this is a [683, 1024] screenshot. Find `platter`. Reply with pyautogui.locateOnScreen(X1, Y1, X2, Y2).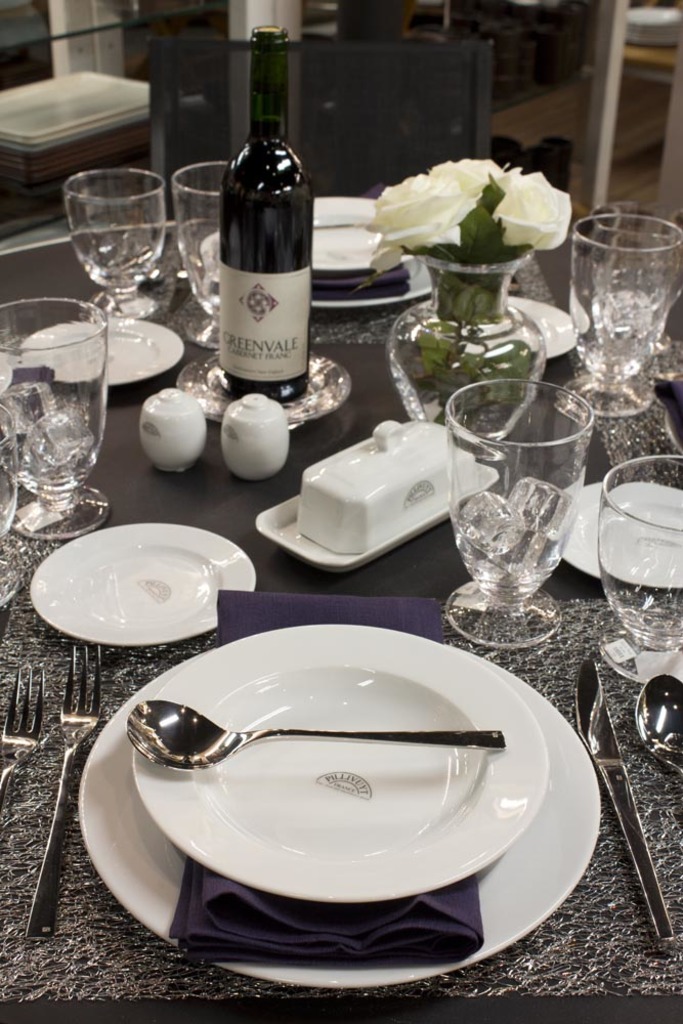
pyautogui.locateOnScreen(409, 295, 575, 360).
